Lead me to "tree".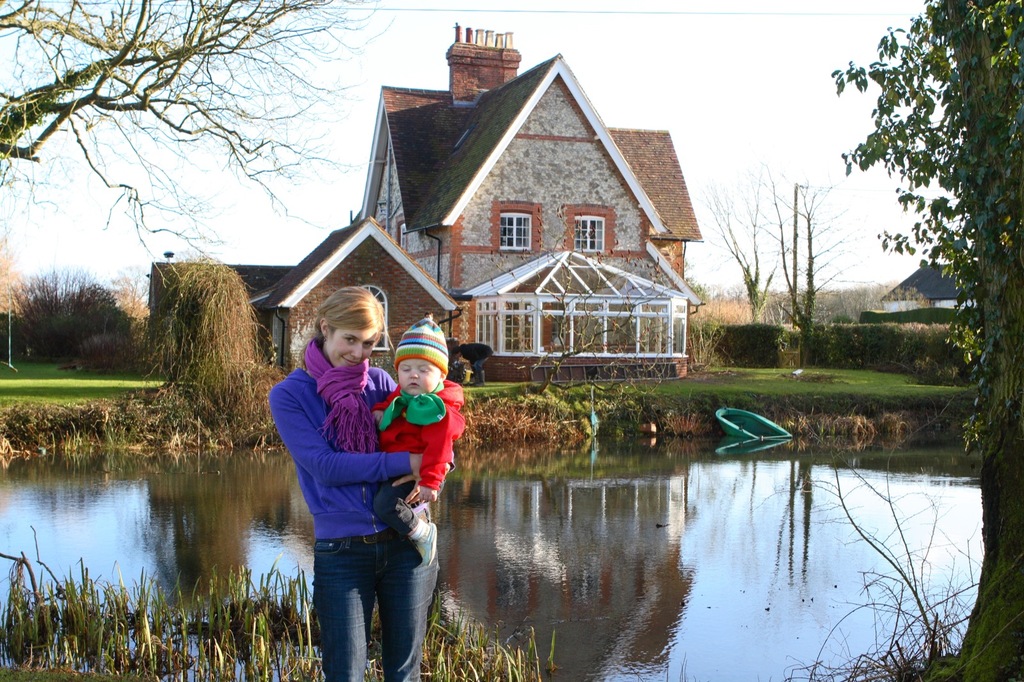
Lead to (x1=0, y1=0, x2=401, y2=292).
